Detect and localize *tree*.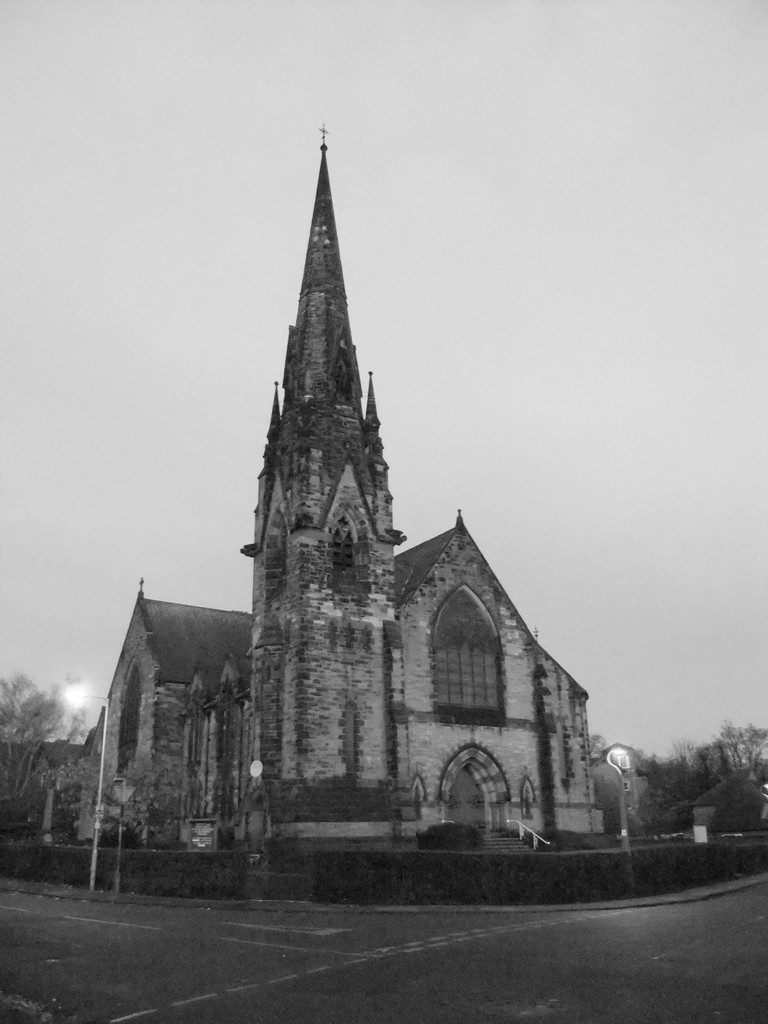
Localized at pyautogui.locateOnScreen(659, 715, 741, 846).
